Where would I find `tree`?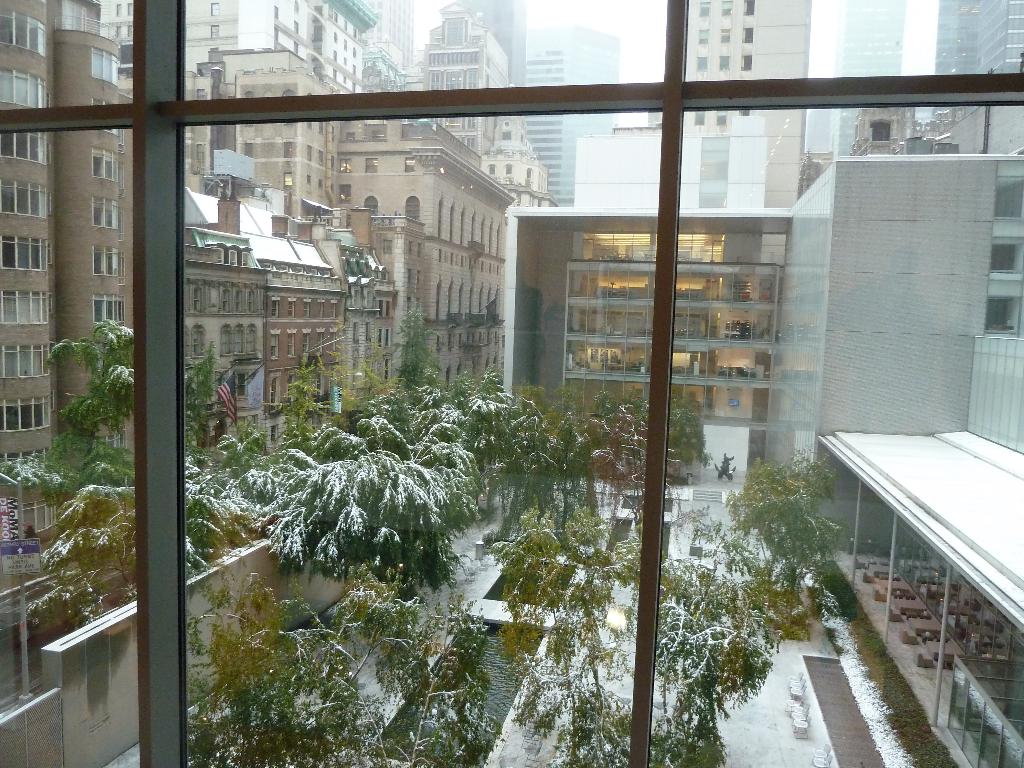
At [486,373,662,504].
